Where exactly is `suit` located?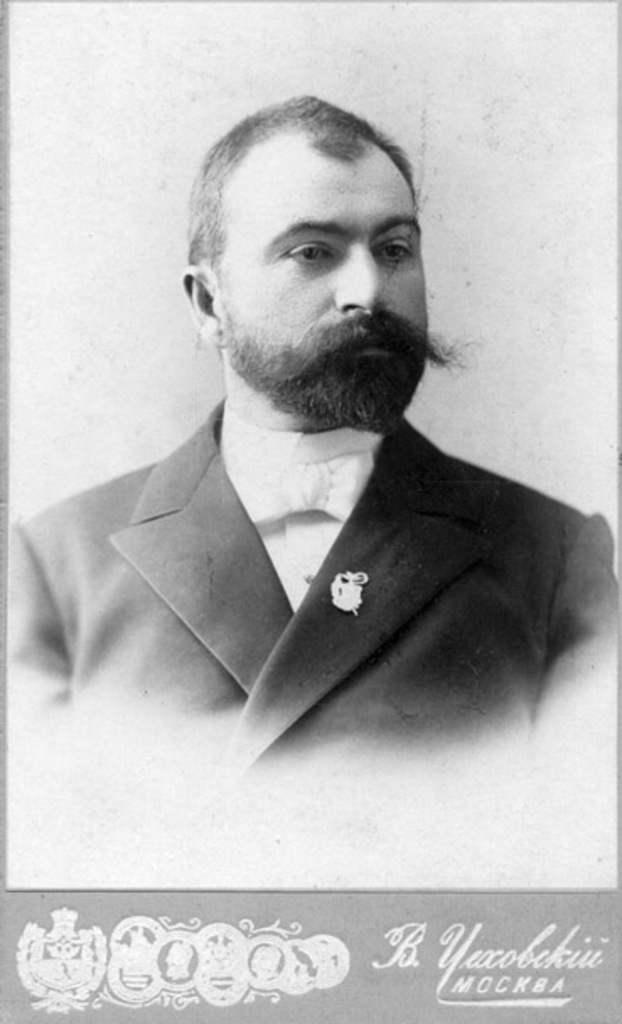
Its bounding box is box=[25, 137, 587, 756].
